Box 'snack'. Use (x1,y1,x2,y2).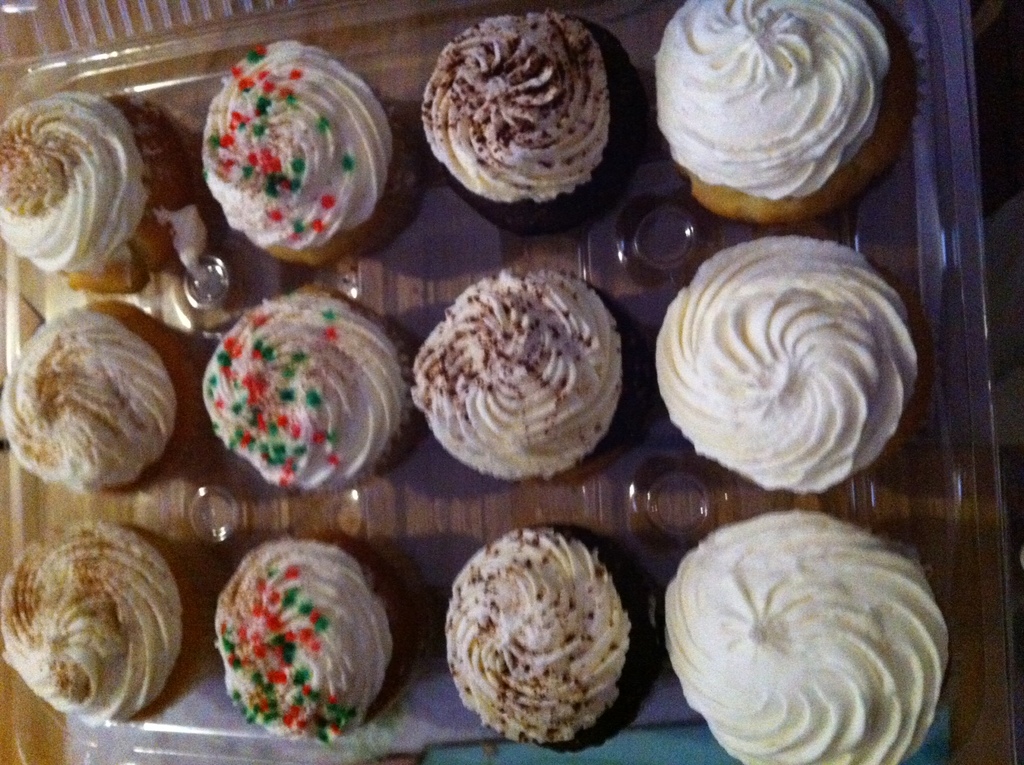
(646,232,912,497).
